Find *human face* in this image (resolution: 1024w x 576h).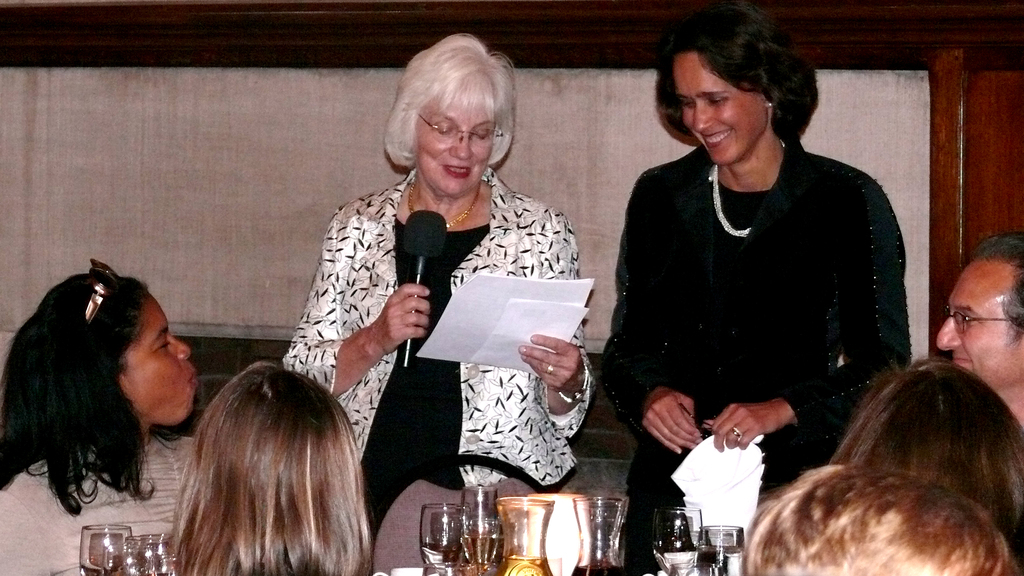
(673,53,766,163).
